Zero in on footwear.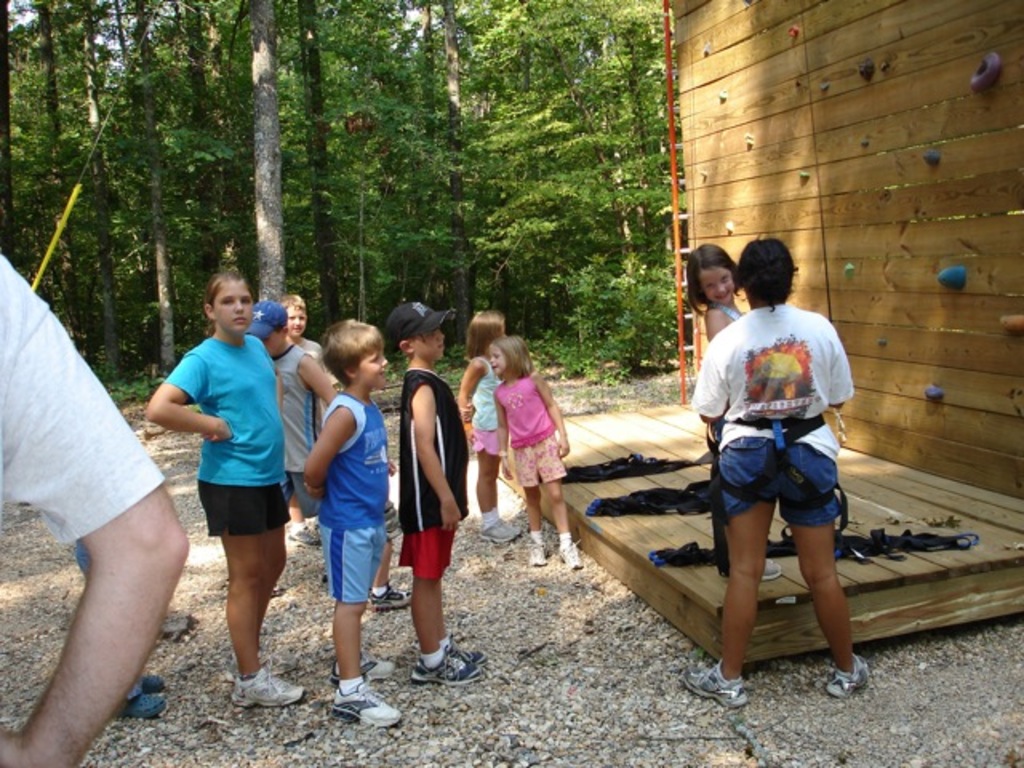
Zeroed in: select_region(830, 653, 866, 693).
